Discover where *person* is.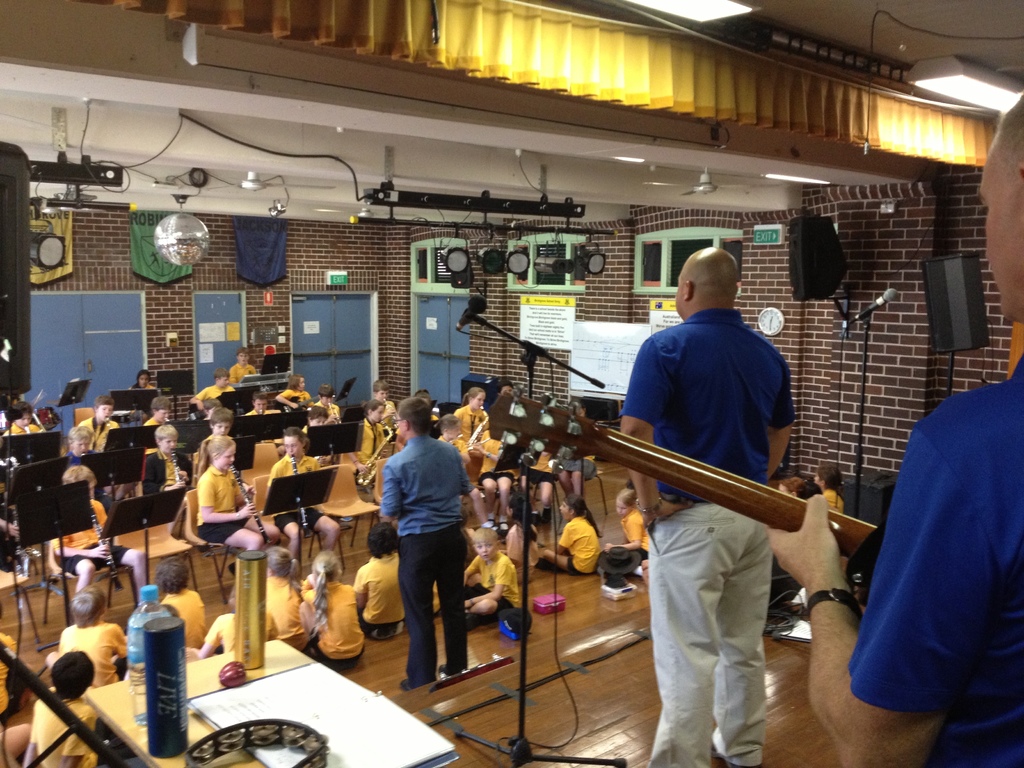
Discovered at [371,387,472,698].
